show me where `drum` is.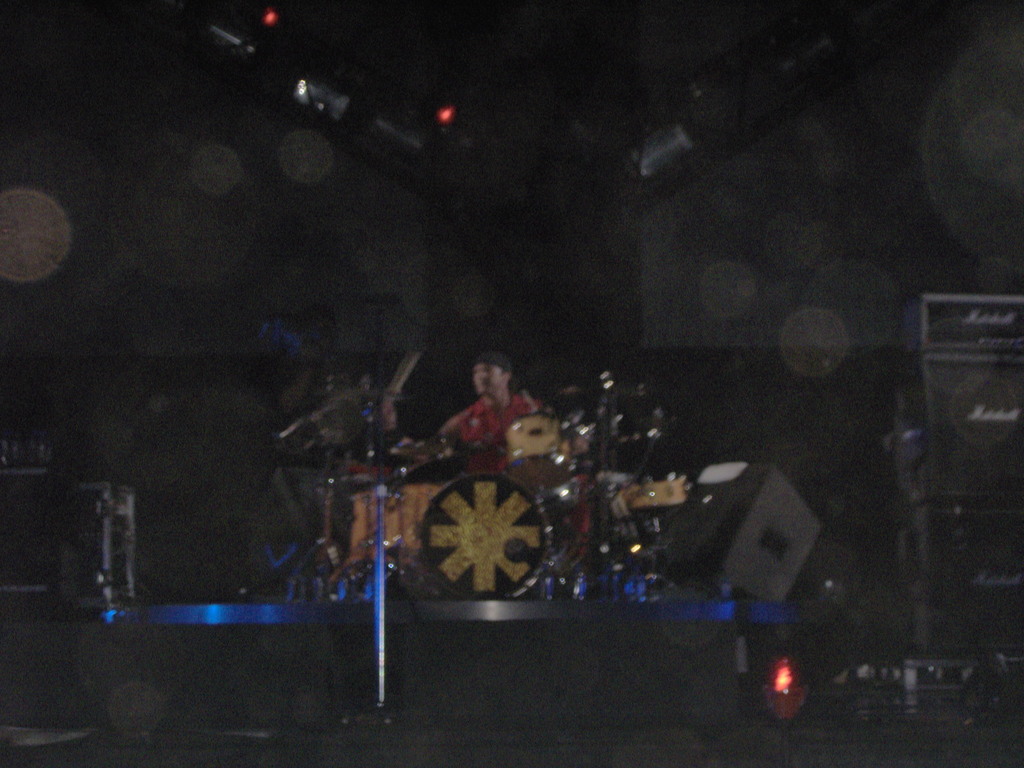
`drum` is at box=[506, 416, 575, 482].
